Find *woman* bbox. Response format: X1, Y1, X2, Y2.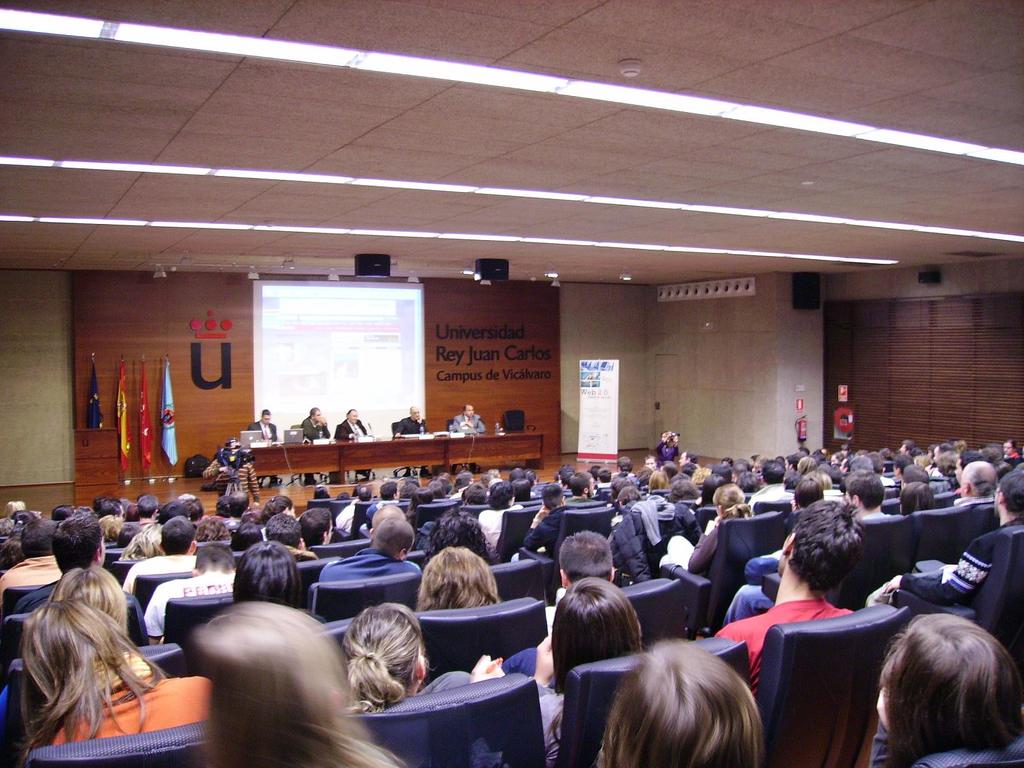
417, 546, 502, 613.
